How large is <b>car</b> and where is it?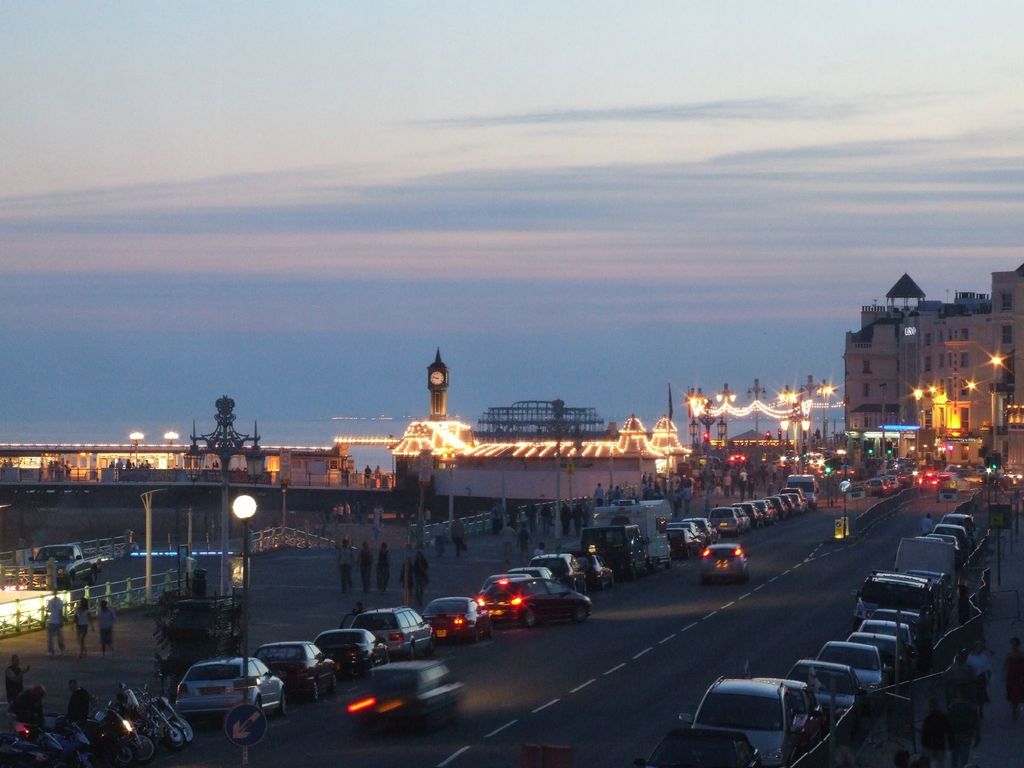
Bounding box: bbox(808, 452, 824, 467).
